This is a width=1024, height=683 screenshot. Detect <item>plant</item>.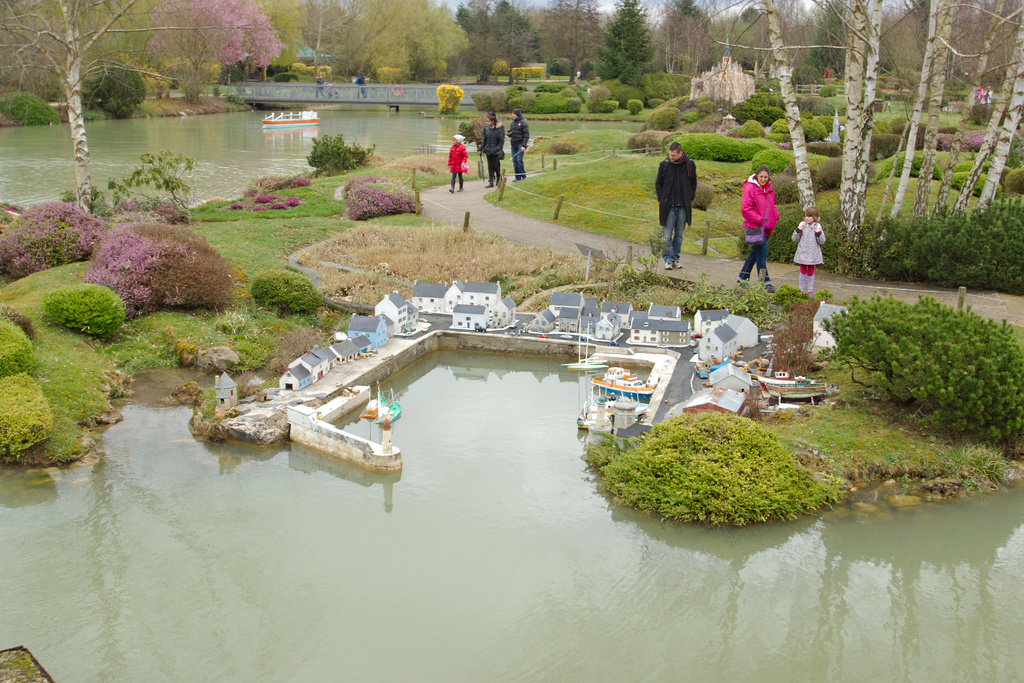
<region>681, 273, 770, 321</region>.
